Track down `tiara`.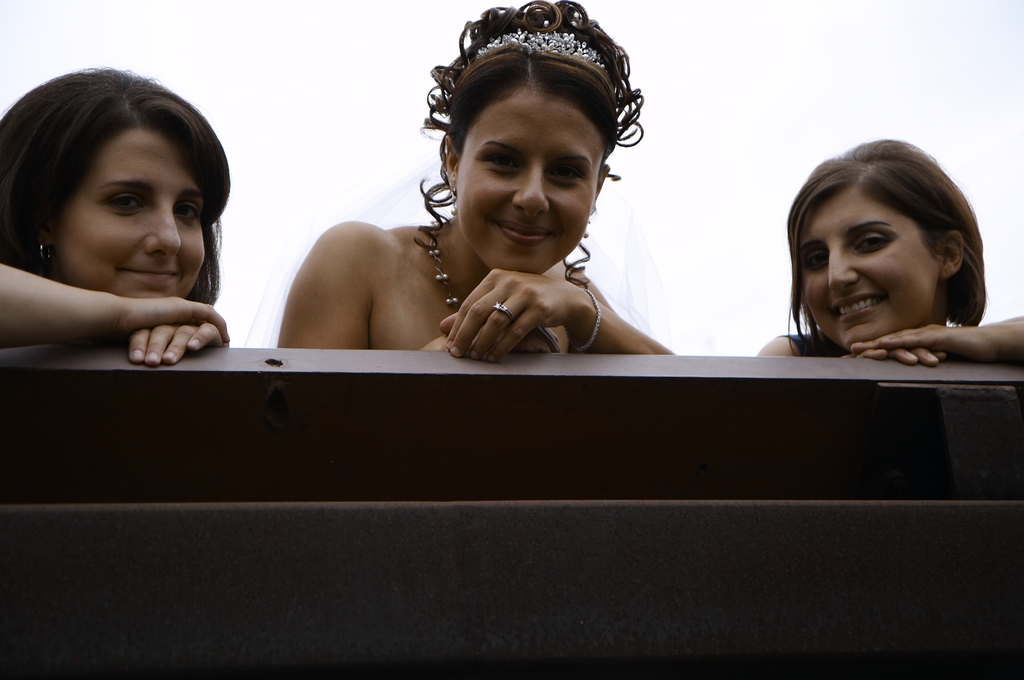
Tracked to x1=474 y1=30 x2=606 y2=65.
